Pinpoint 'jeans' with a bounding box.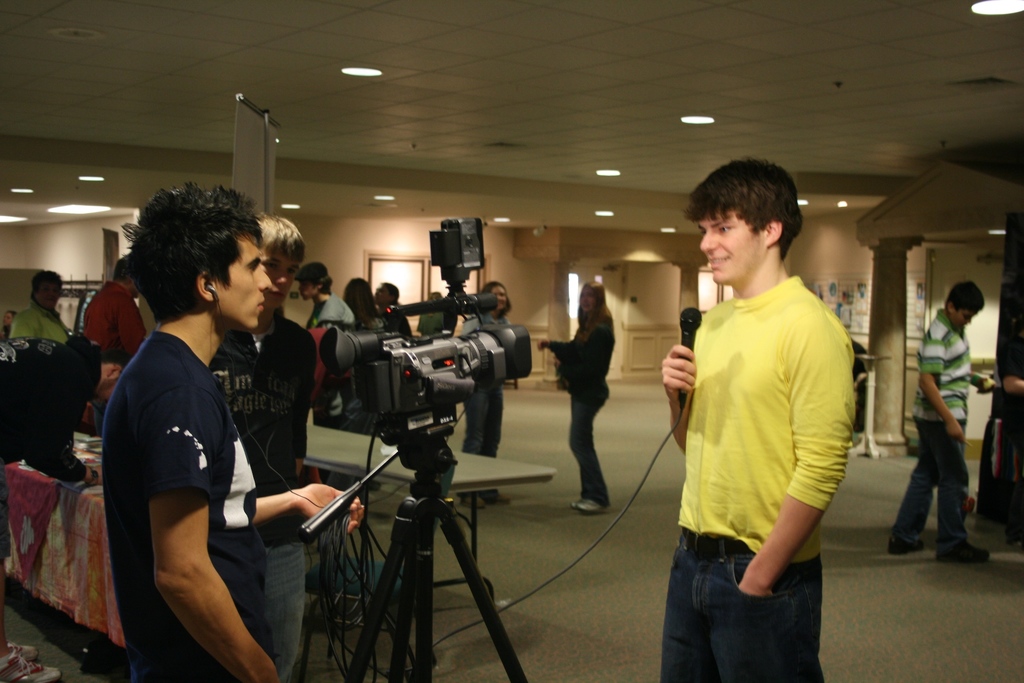
x1=262 y1=541 x2=309 y2=681.
